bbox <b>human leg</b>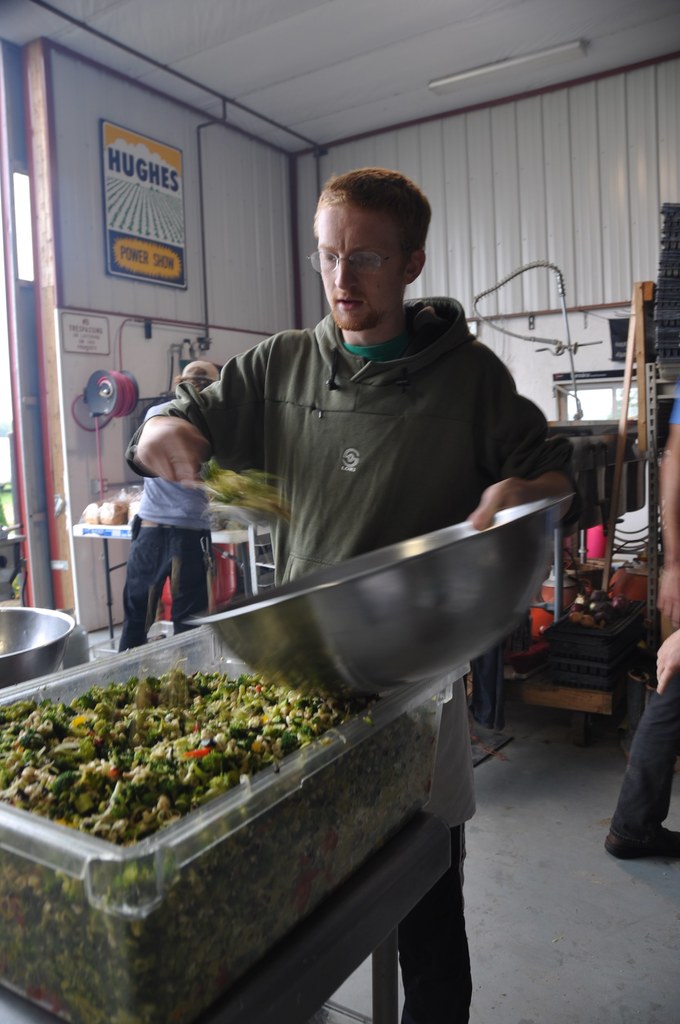
x1=118 y1=512 x2=171 y2=652
